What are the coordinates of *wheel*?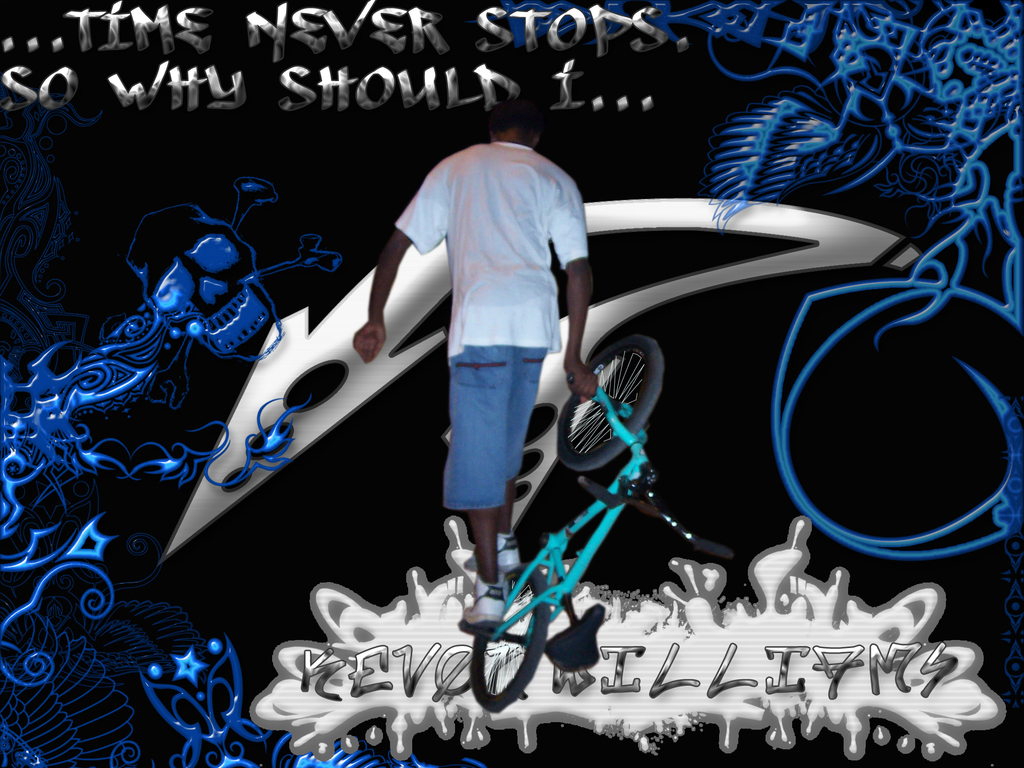
[468,562,550,712].
